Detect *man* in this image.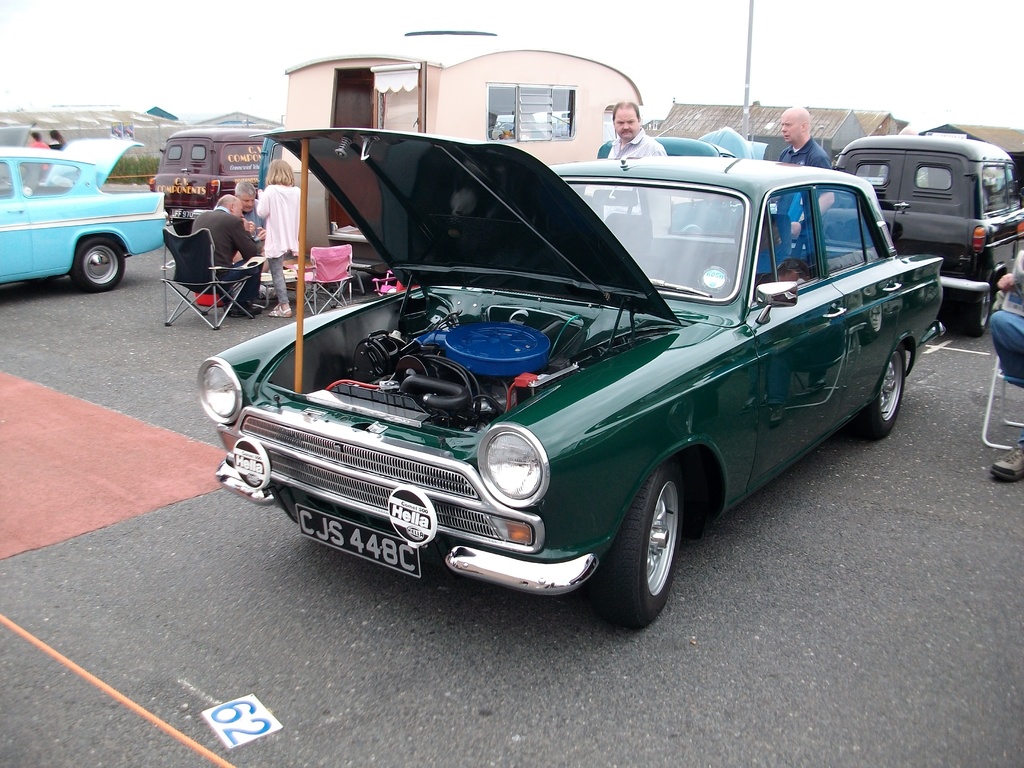
Detection: (x1=191, y1=195, x2=264, y2=317).
